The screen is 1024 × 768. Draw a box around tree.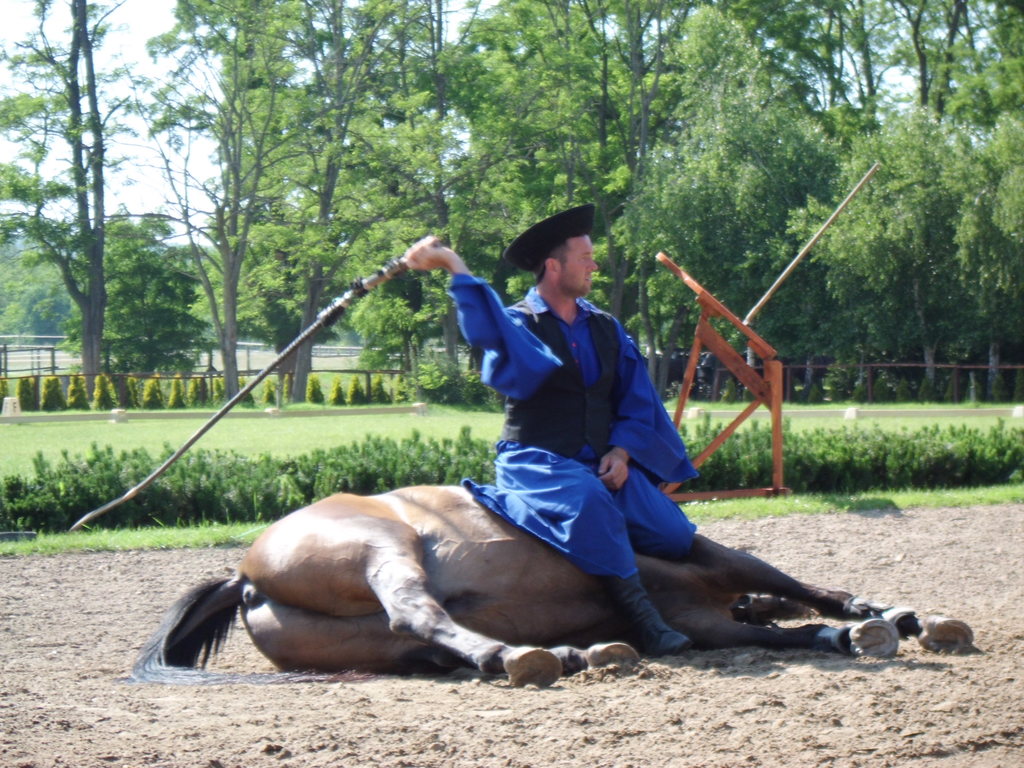
104 0 324 388.
